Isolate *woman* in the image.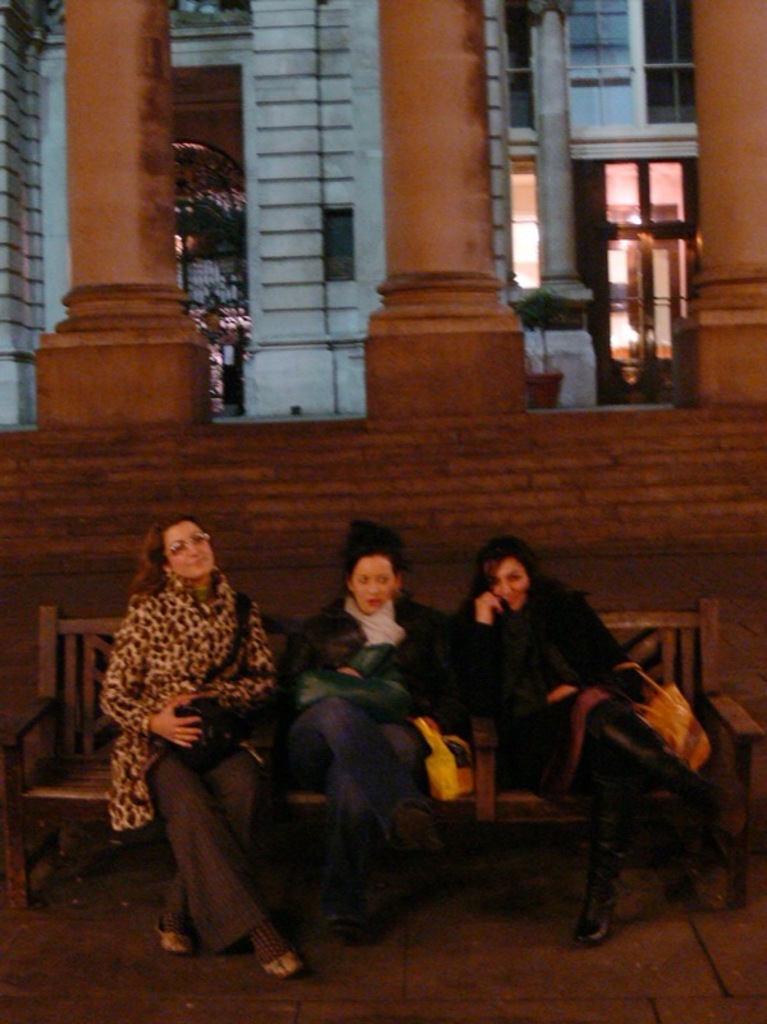
Isolated region: 90,488,310,969.
